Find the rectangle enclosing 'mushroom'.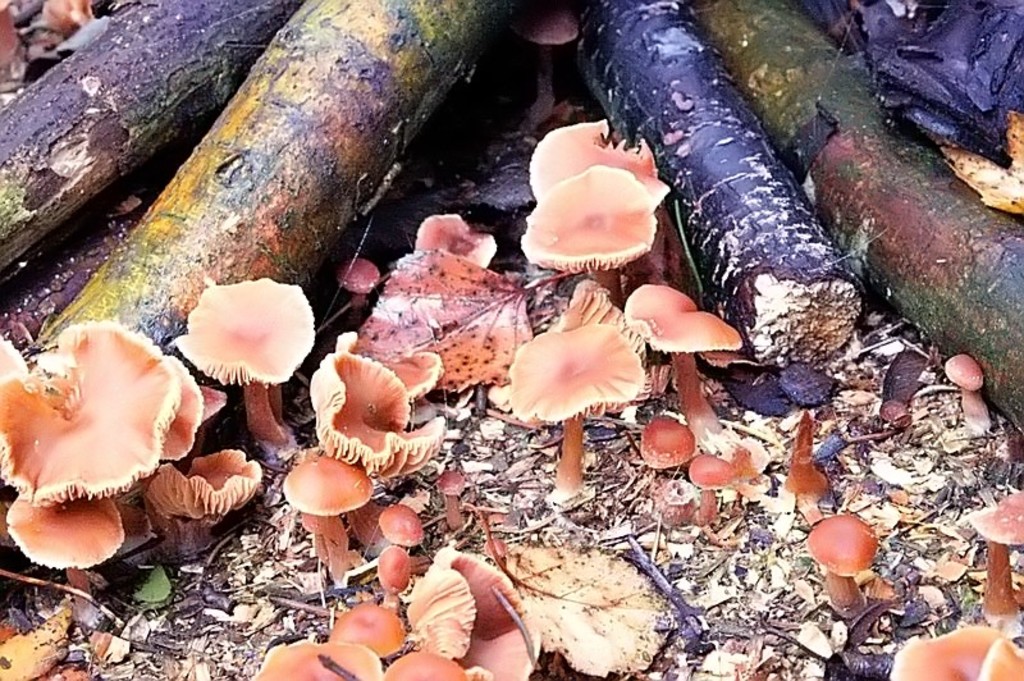
x1=804, y1=508, x2=879, y2=614.
